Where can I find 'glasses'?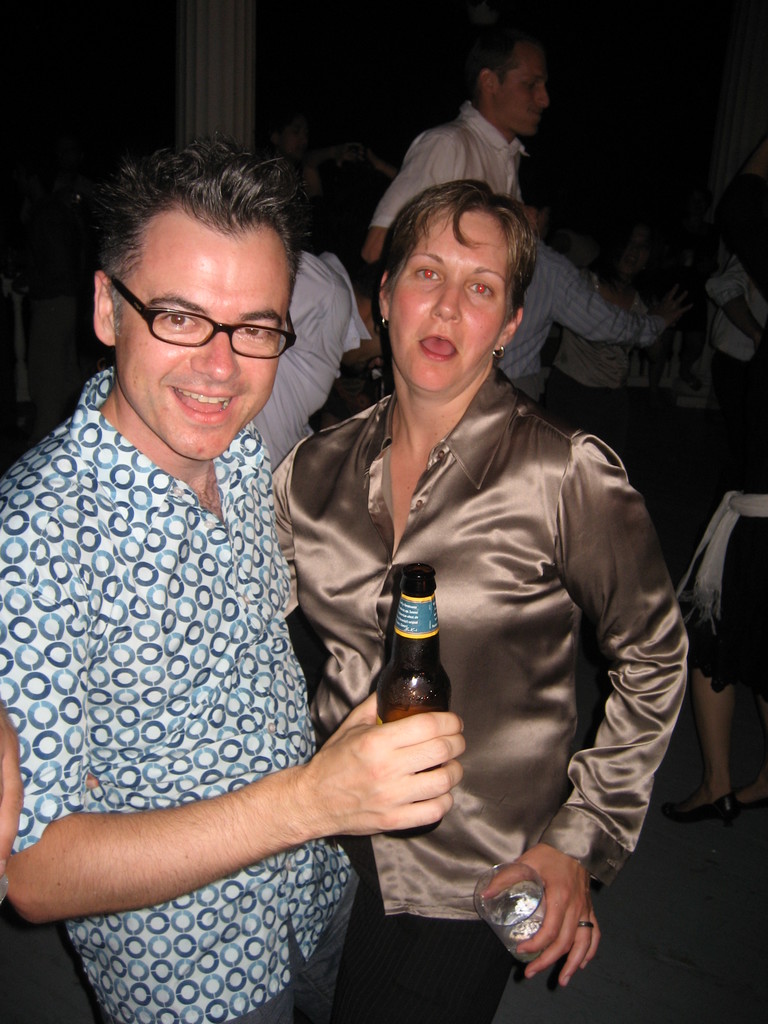
You can find it at 97/267/303/367.
